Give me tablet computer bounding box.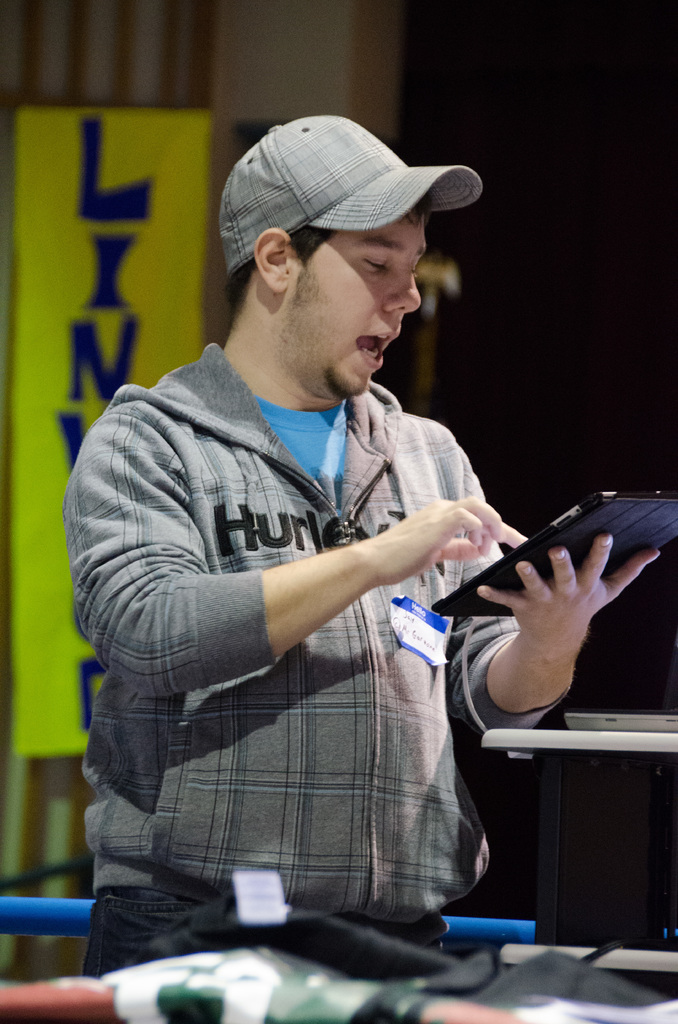
430 490 677 614.
